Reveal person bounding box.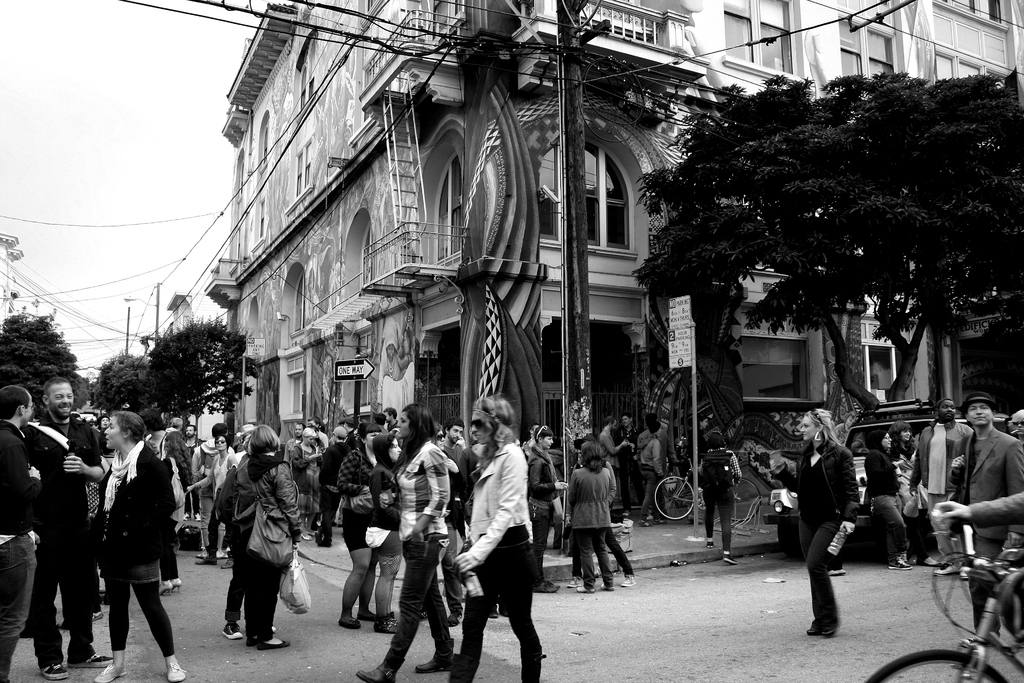
Revealed: <bbox>864, 428, 911, 571</bbox>.
